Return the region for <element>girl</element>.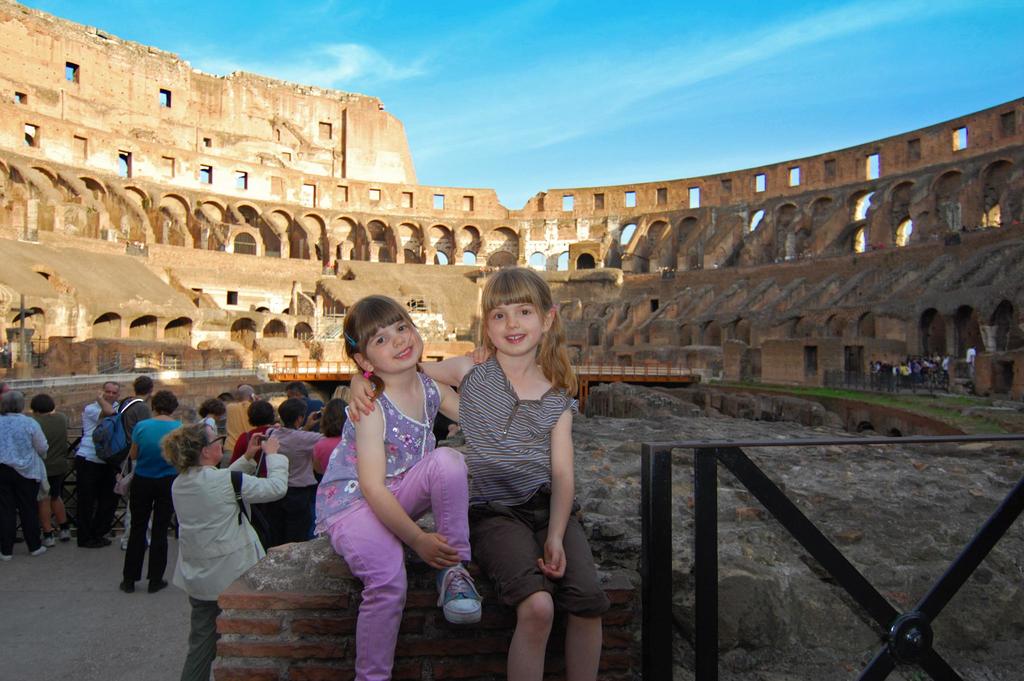
<region>349, 266, 607, 677</region>.
